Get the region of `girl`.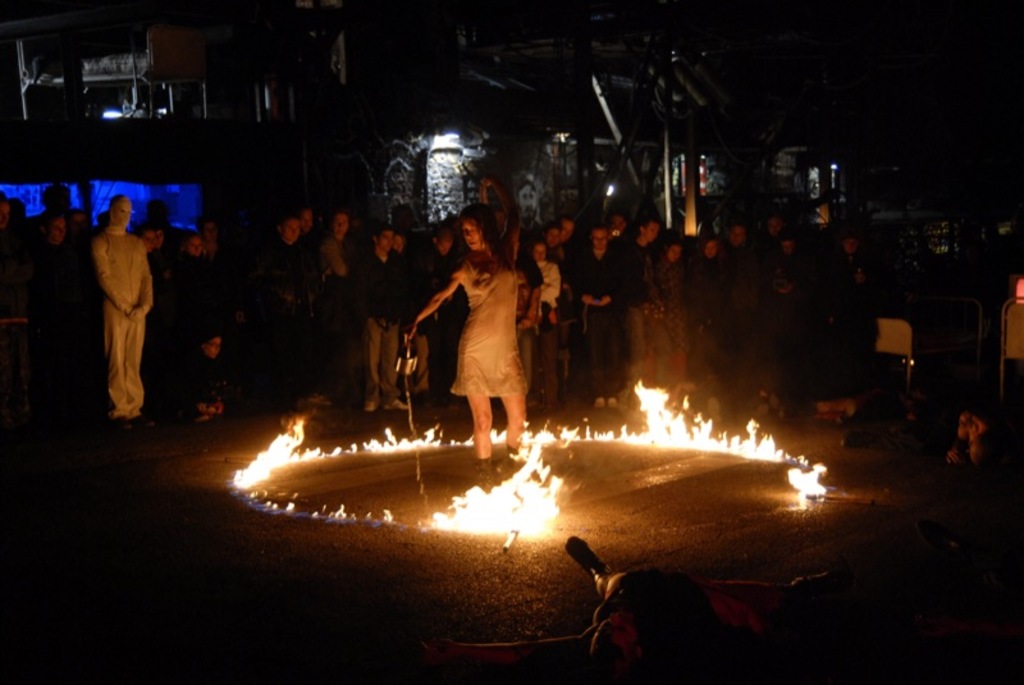
406:202:531:462.
